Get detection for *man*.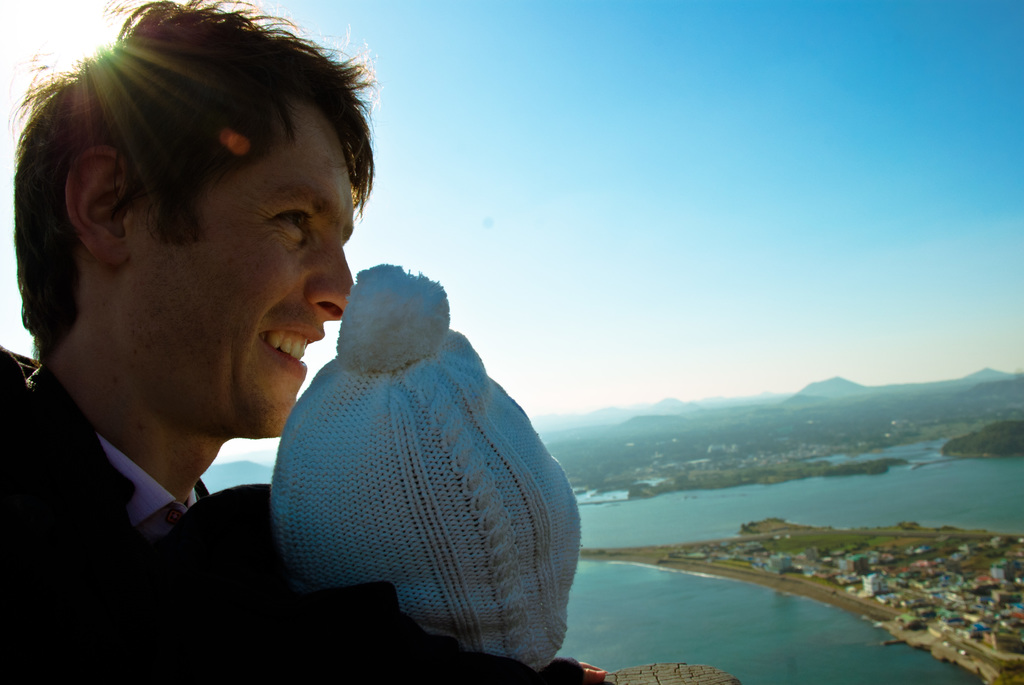
Detection: pyautogui.locateOnScreen(49, 58, 523, 670).
